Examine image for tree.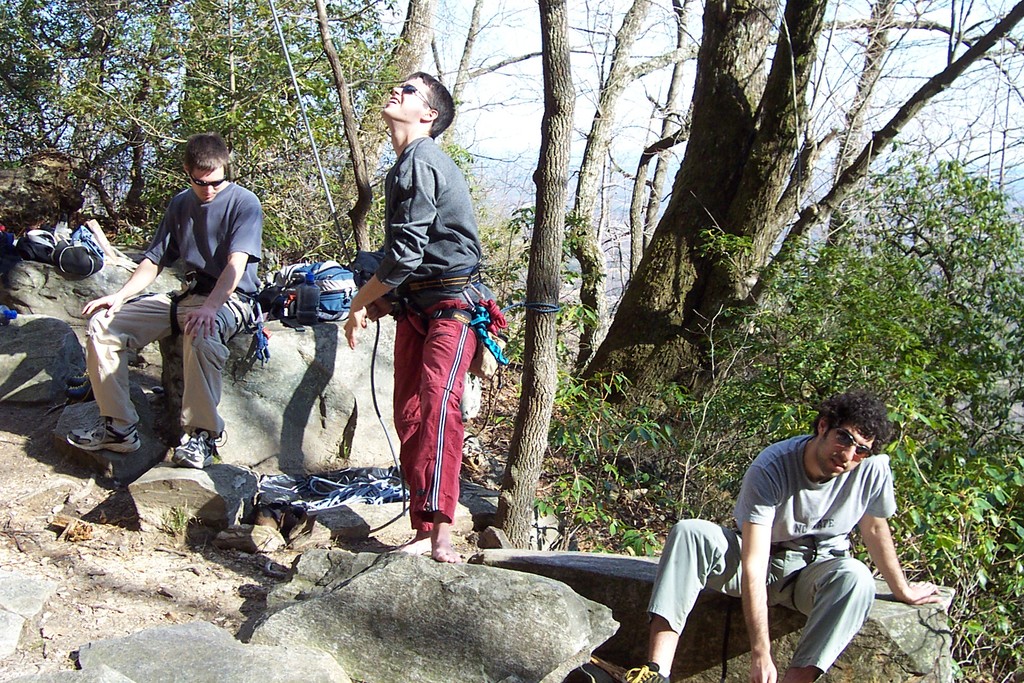
Examination result: bbox(486, 0, 579, 549).
